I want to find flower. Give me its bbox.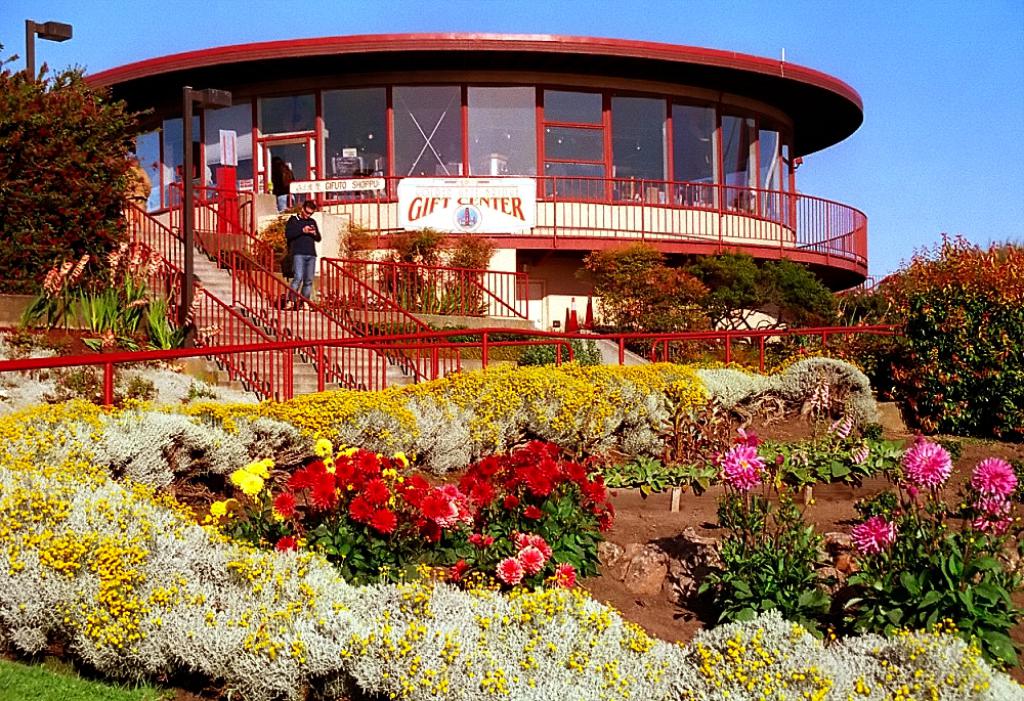
(left=968, top=457, right=1021, bottom=500).
